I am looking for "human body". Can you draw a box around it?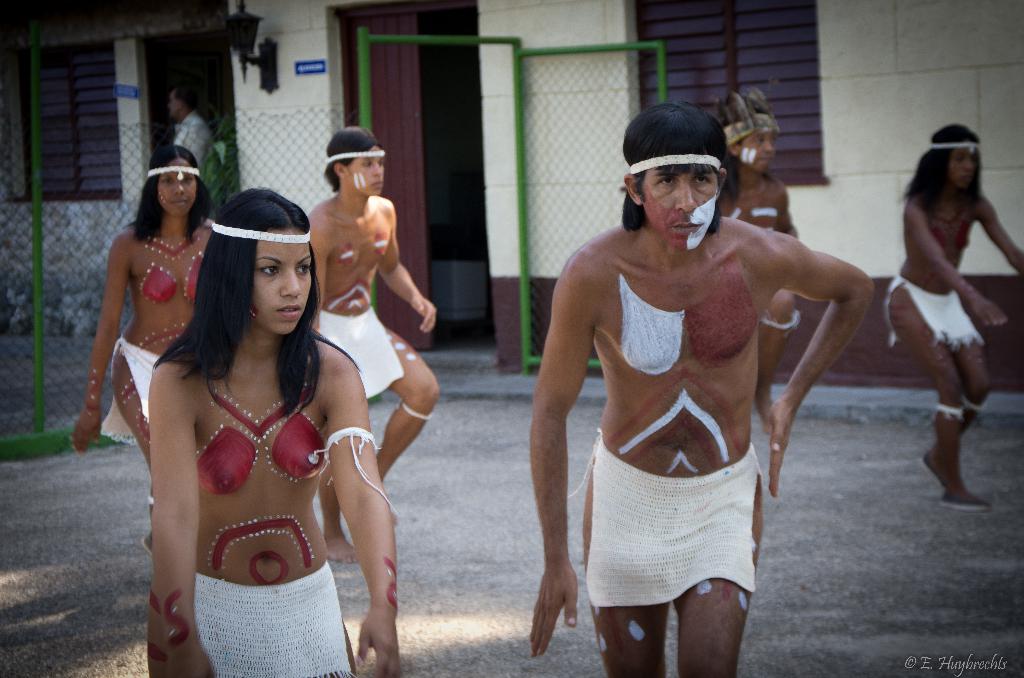
Sure, the bounding box is 143,187,403,671.
